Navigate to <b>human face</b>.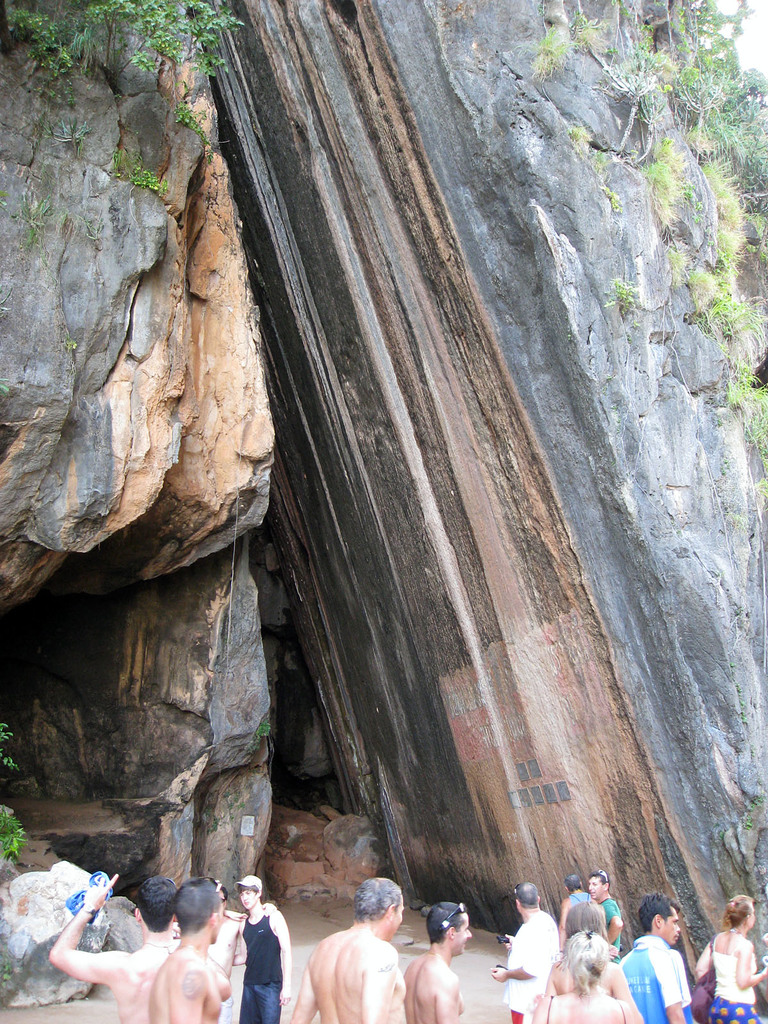
Navigation target: bbox(588, 875, 604, 898).
